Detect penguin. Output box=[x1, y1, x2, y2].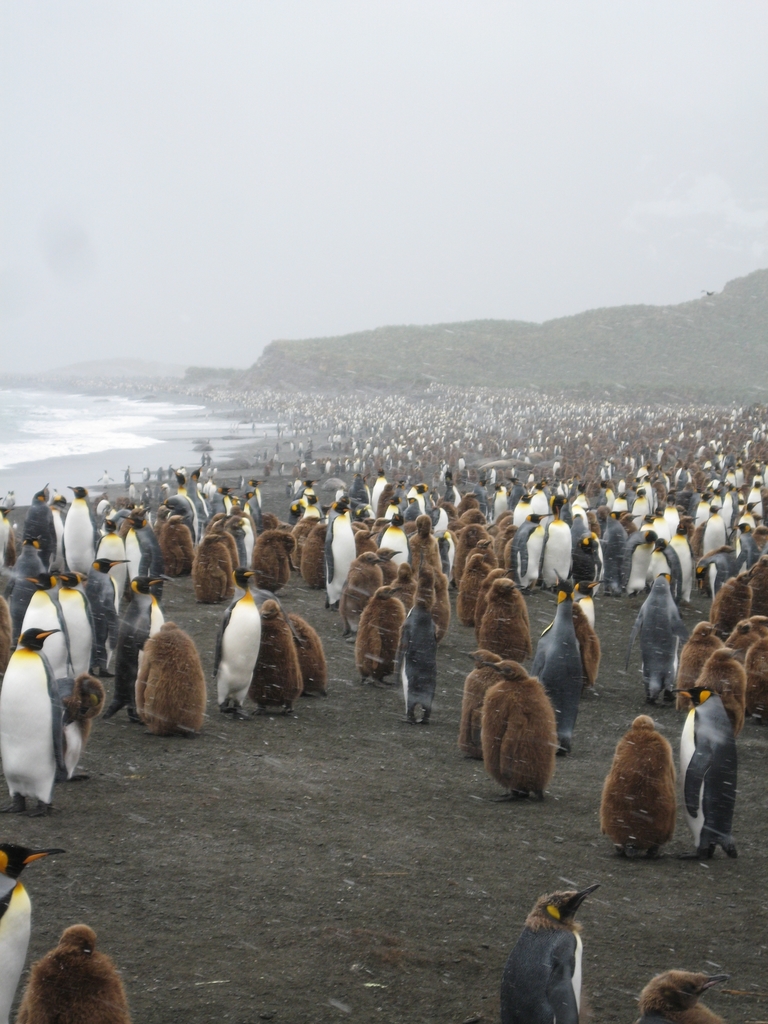
box=[57, 669, 104, 792].
